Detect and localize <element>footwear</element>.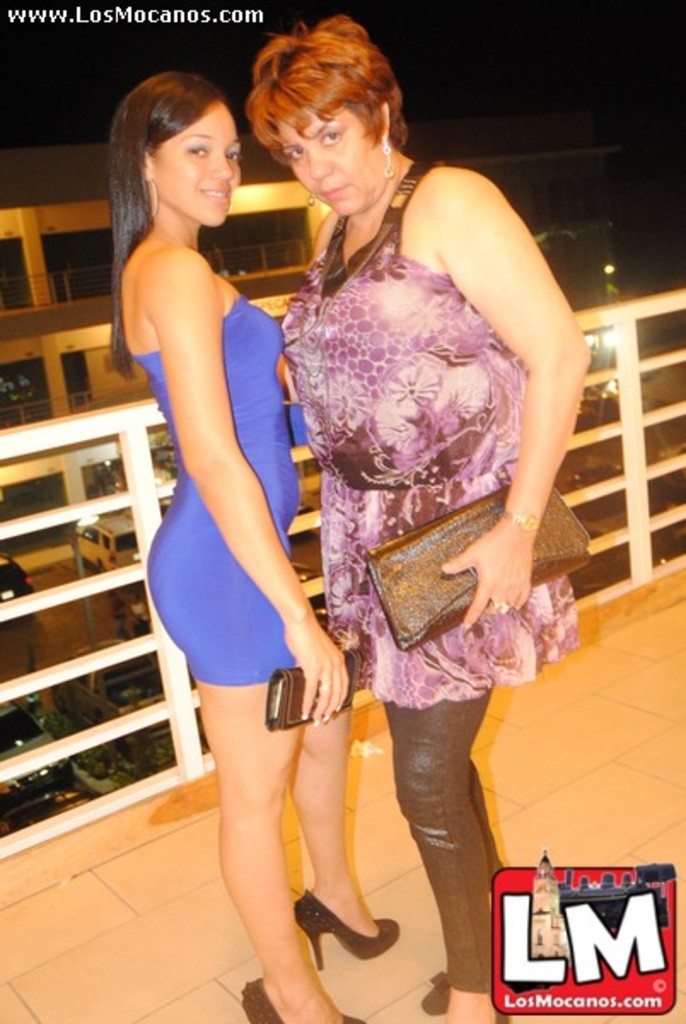
Localized at [423, 959, 457, 1019].
